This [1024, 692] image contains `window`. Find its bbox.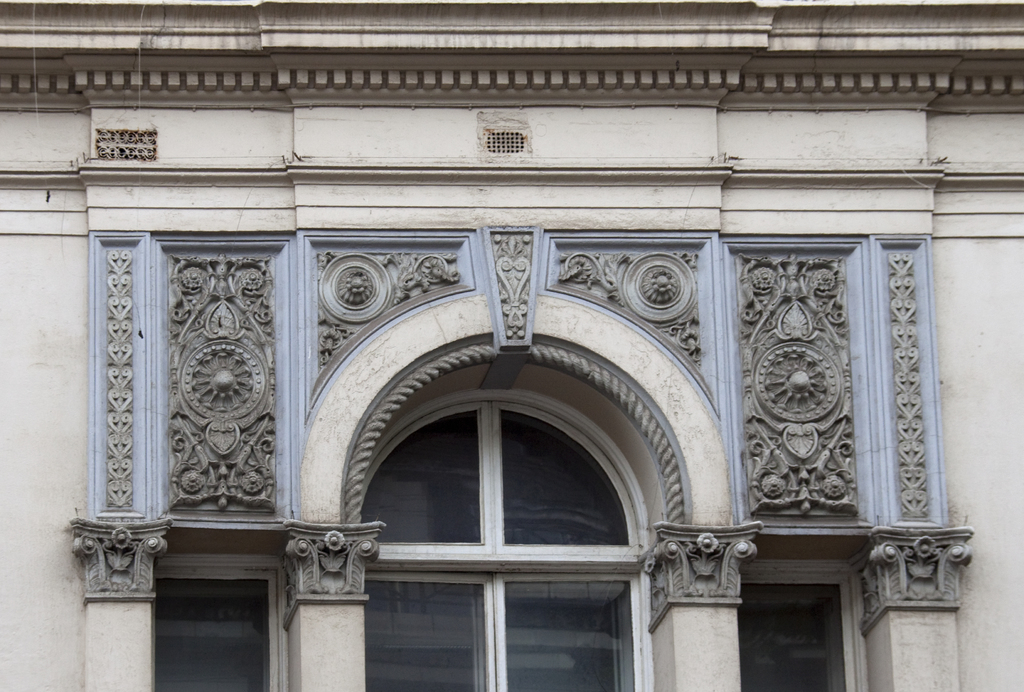
94, 121, 154, 162.
